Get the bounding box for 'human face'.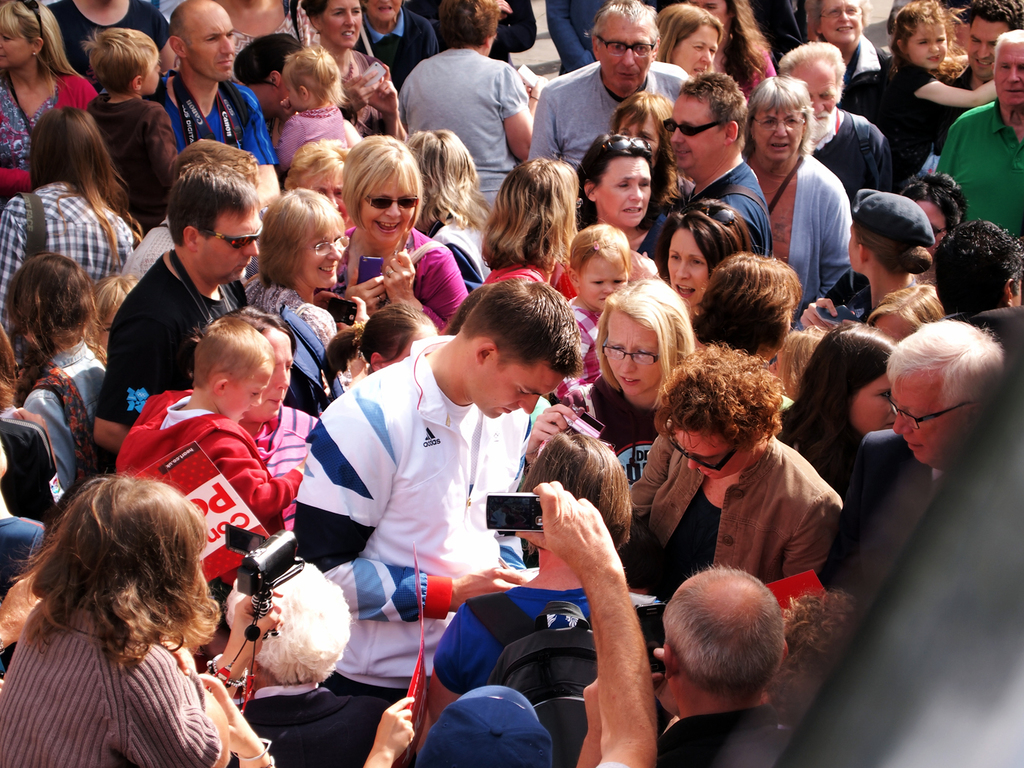
region(138, 52, 161, 97).
